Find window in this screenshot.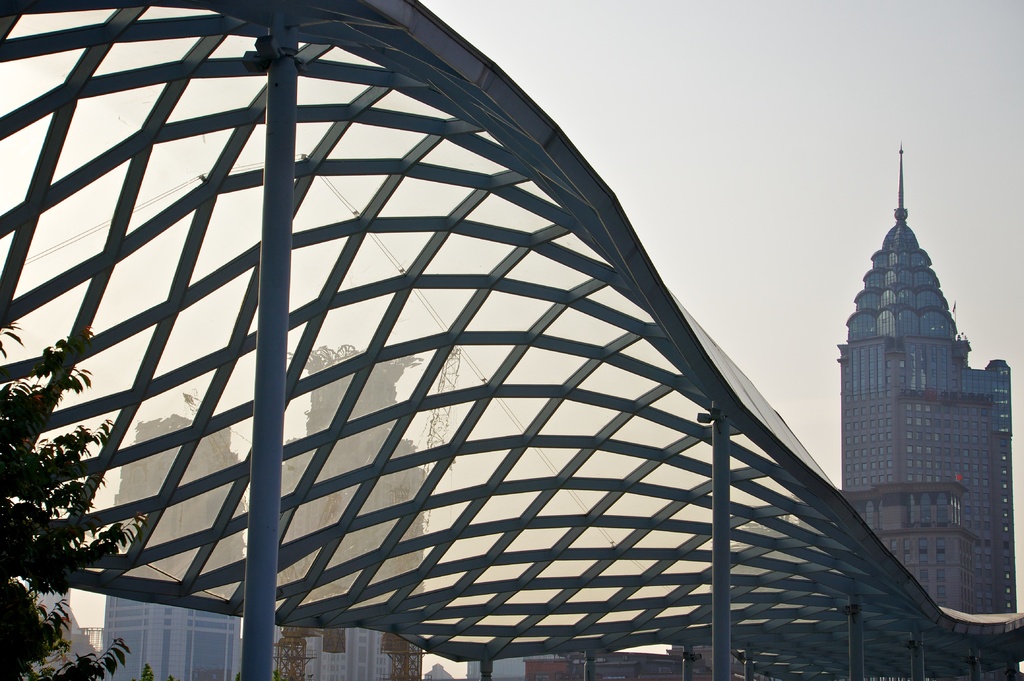
The bounding box for window is bbox=[1001, 455, 1005, 459].
